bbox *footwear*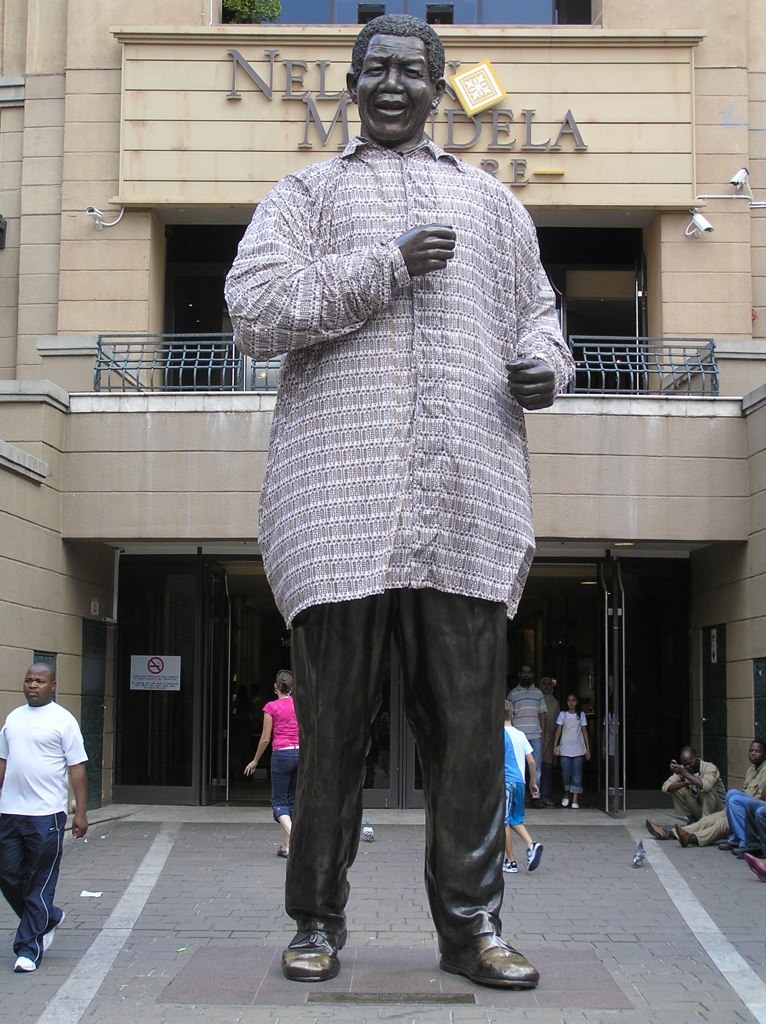
l=544, t=798, r=551, b=805
